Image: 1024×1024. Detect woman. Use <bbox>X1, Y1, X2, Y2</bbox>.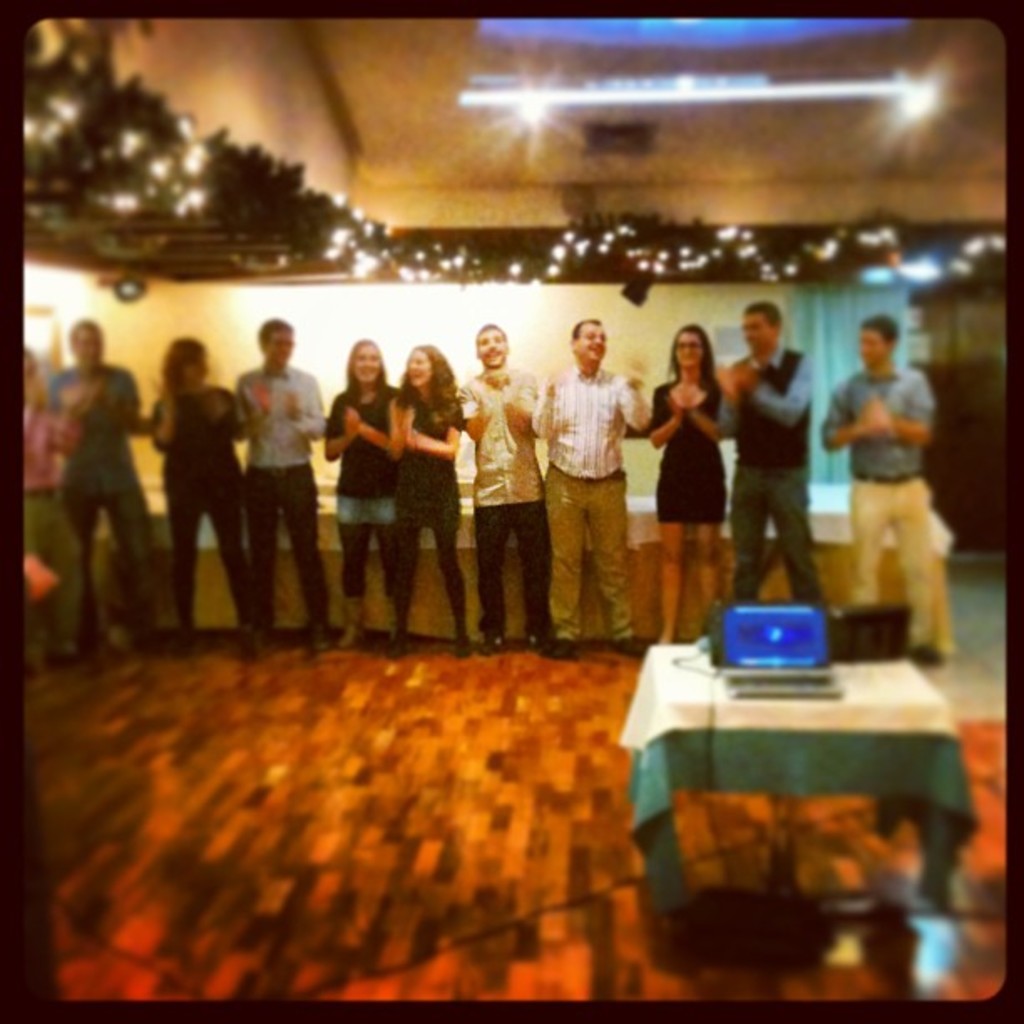
<bbox>146, 338, 249, 653</bbox>.
